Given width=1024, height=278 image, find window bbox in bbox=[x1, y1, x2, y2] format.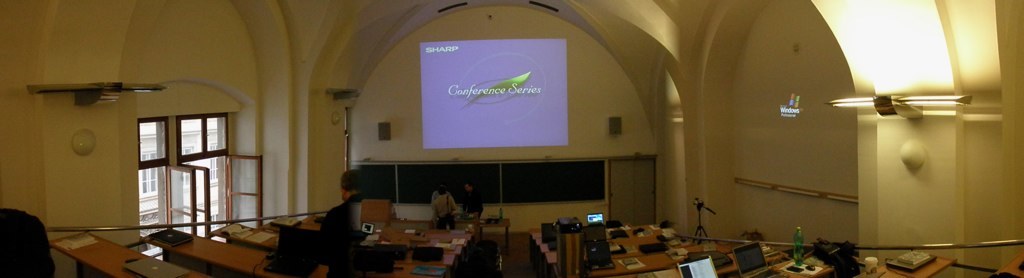
bbox=[137, 175, 224, 238].
